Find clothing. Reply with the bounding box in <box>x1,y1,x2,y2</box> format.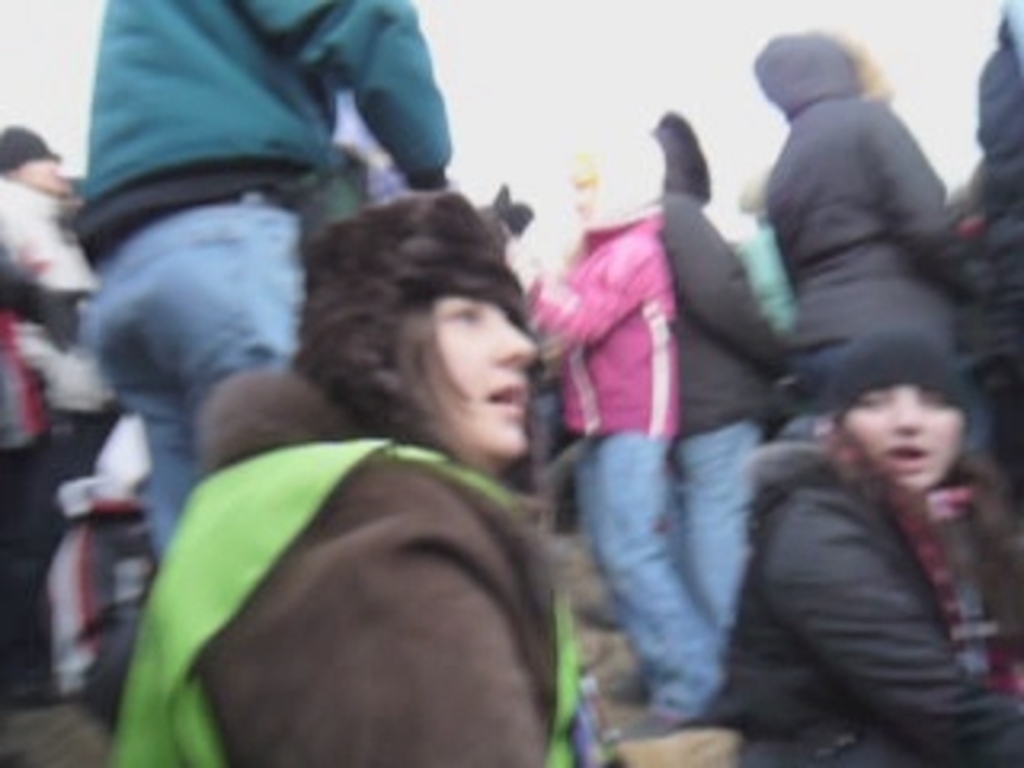
<box>694,419,1021,765</box>.
